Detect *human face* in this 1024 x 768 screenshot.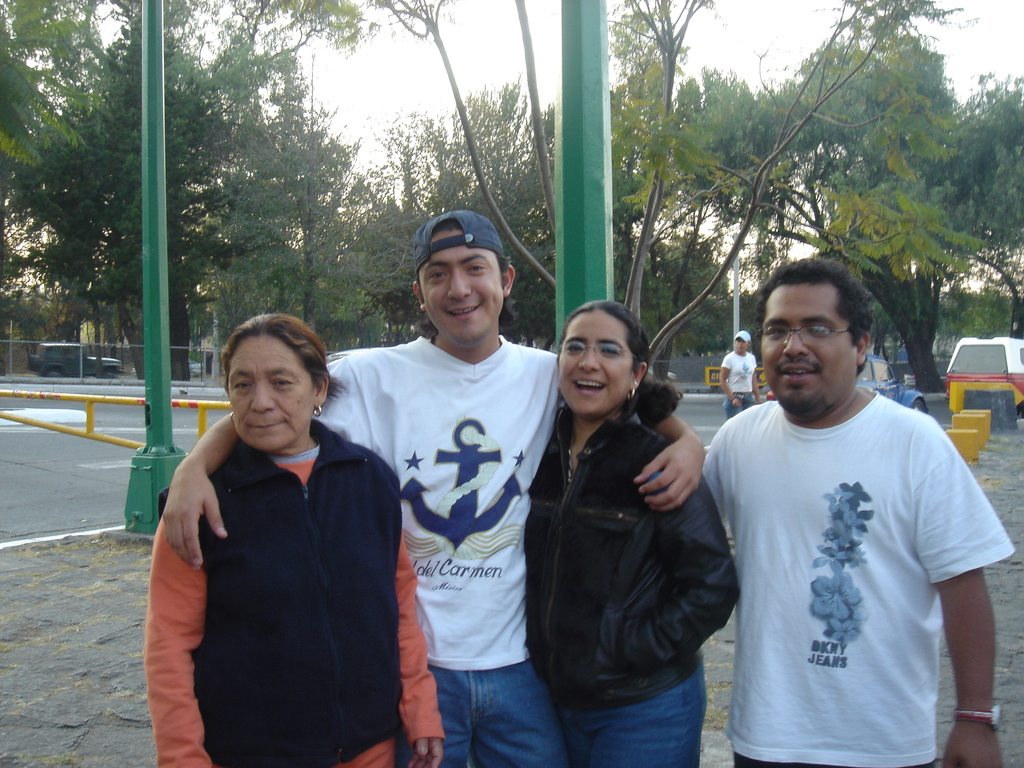
Detection: 758 283 858 404.
